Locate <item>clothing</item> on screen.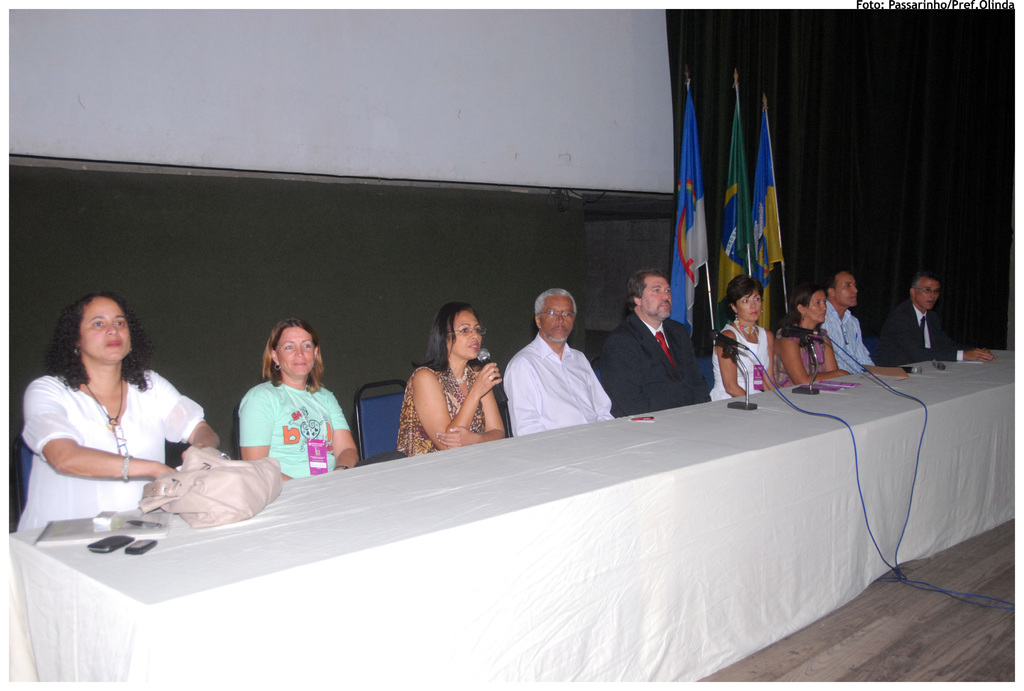
On screen at {"left": 710, "top": 338, "right": 765, "bottom": 395}.
